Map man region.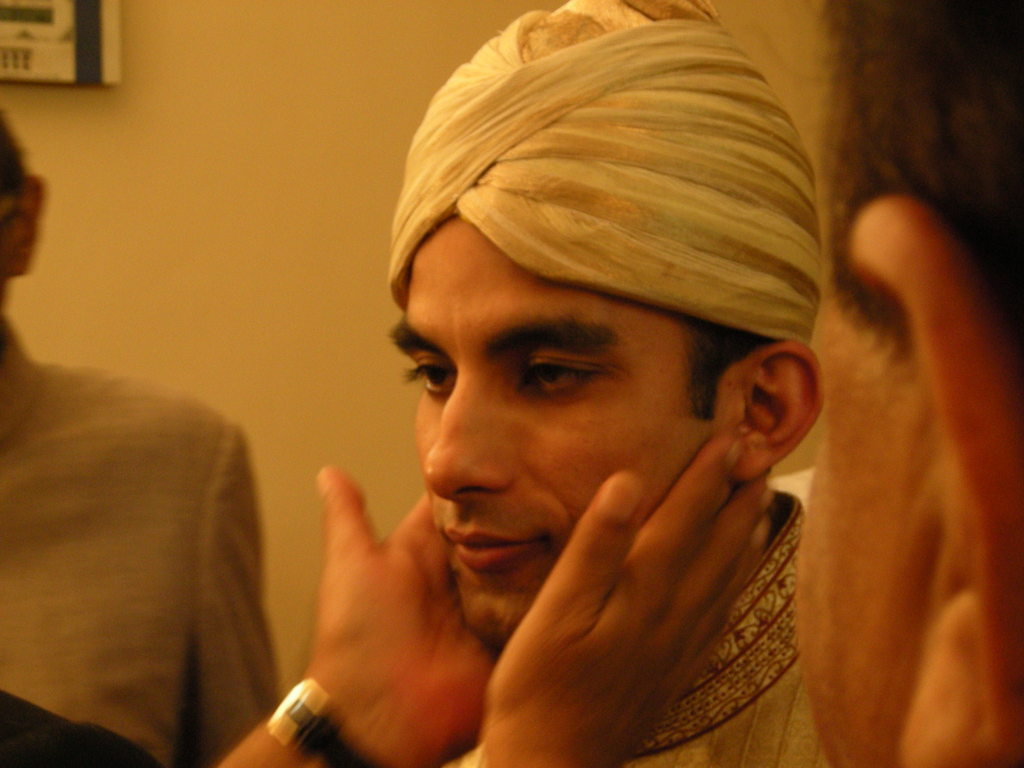
Mapped to box=[0, 106, 286, 767].
